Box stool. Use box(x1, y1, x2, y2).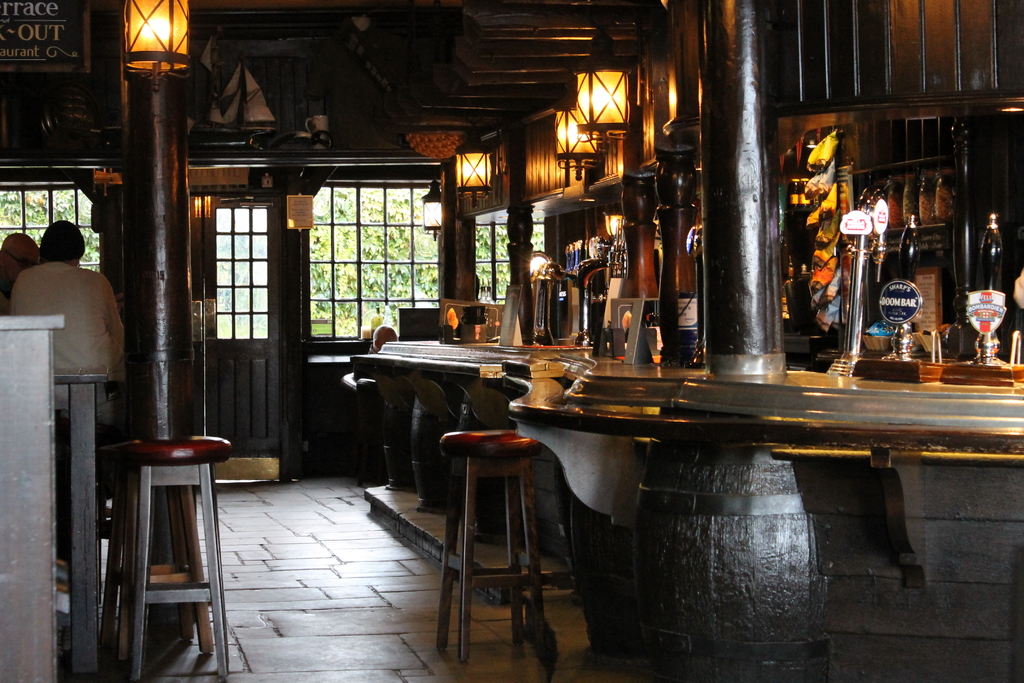
box(104, 448, 210, 657).
